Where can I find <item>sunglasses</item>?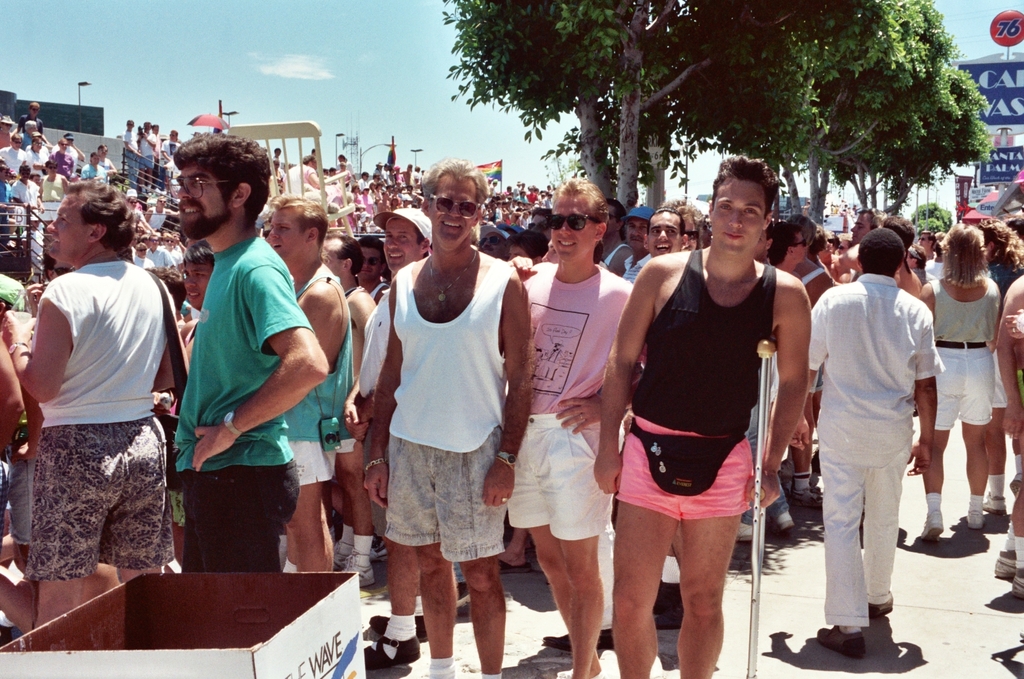
You can find it at <region>799, 242, 809, 248</region>.
